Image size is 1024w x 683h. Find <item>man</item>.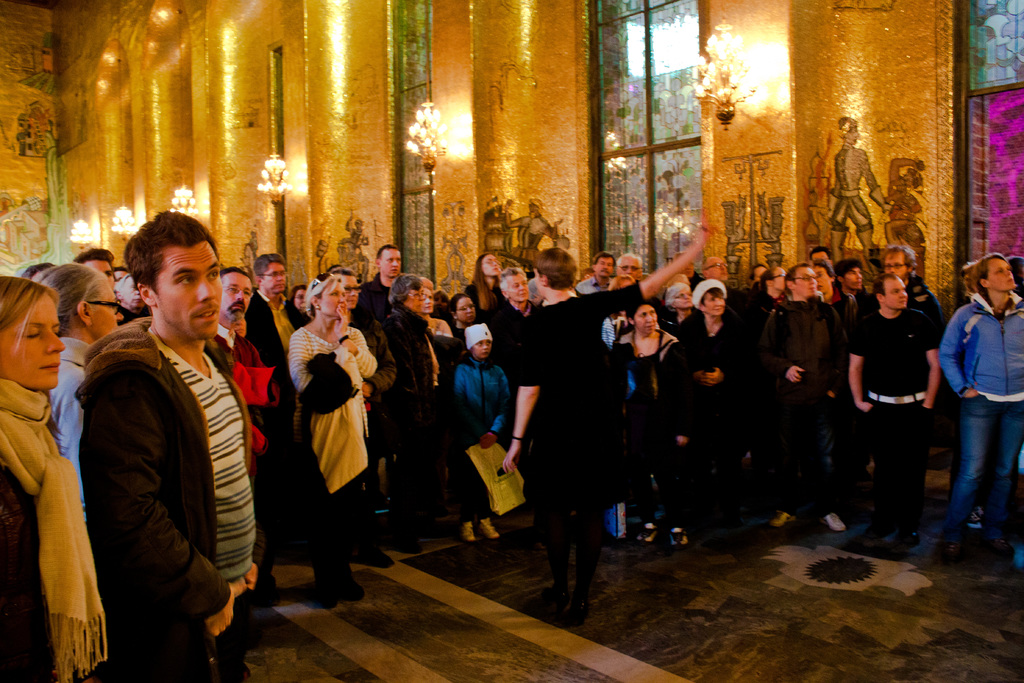
l=209, t=261, r=270, b=435.
